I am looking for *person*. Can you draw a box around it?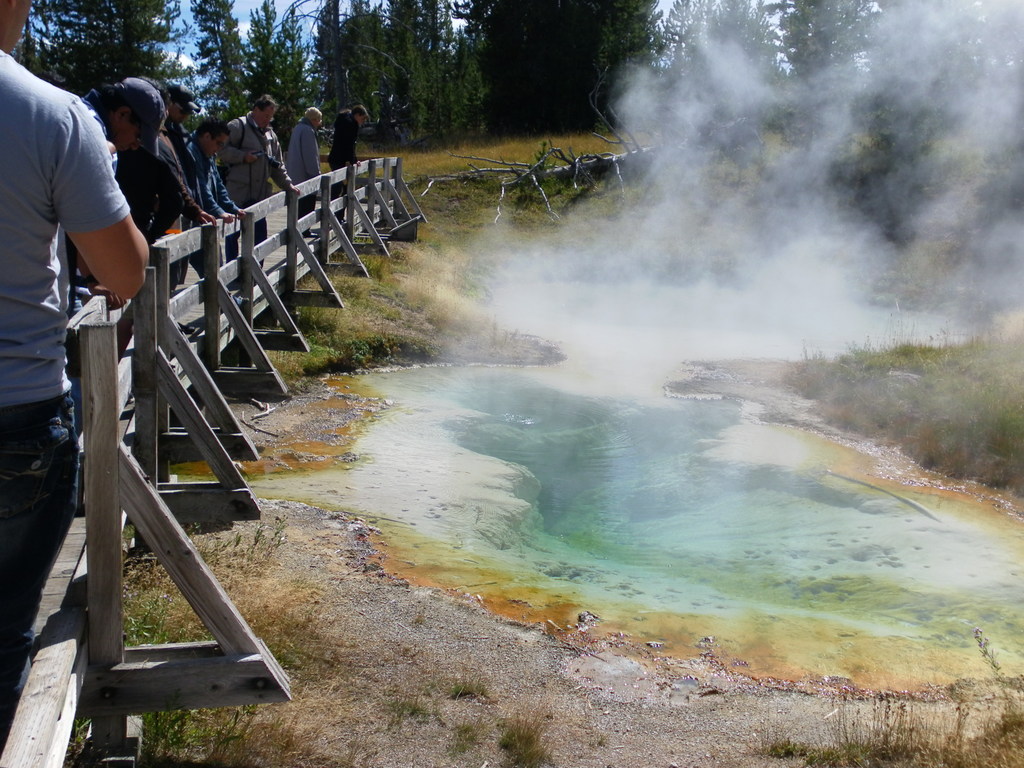
Sure, the bounding box is 287,100,322,193.
